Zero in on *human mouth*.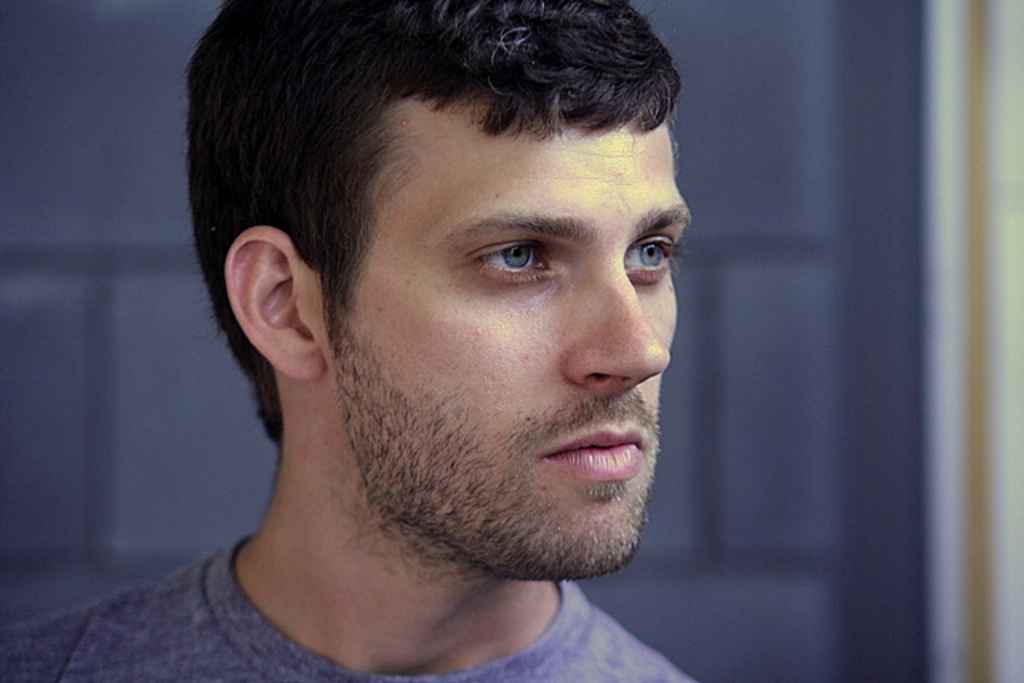
Zeroed in: locate(541, 429, 646, 475).
